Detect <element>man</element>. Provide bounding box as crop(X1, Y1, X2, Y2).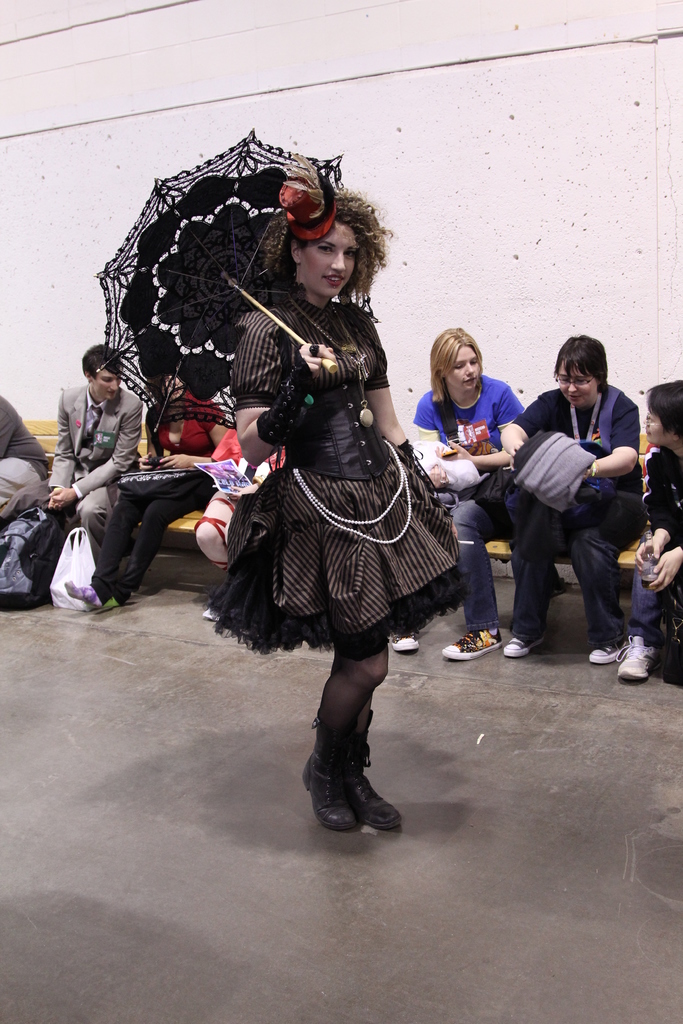
crop(0, 335, 146, 572).
